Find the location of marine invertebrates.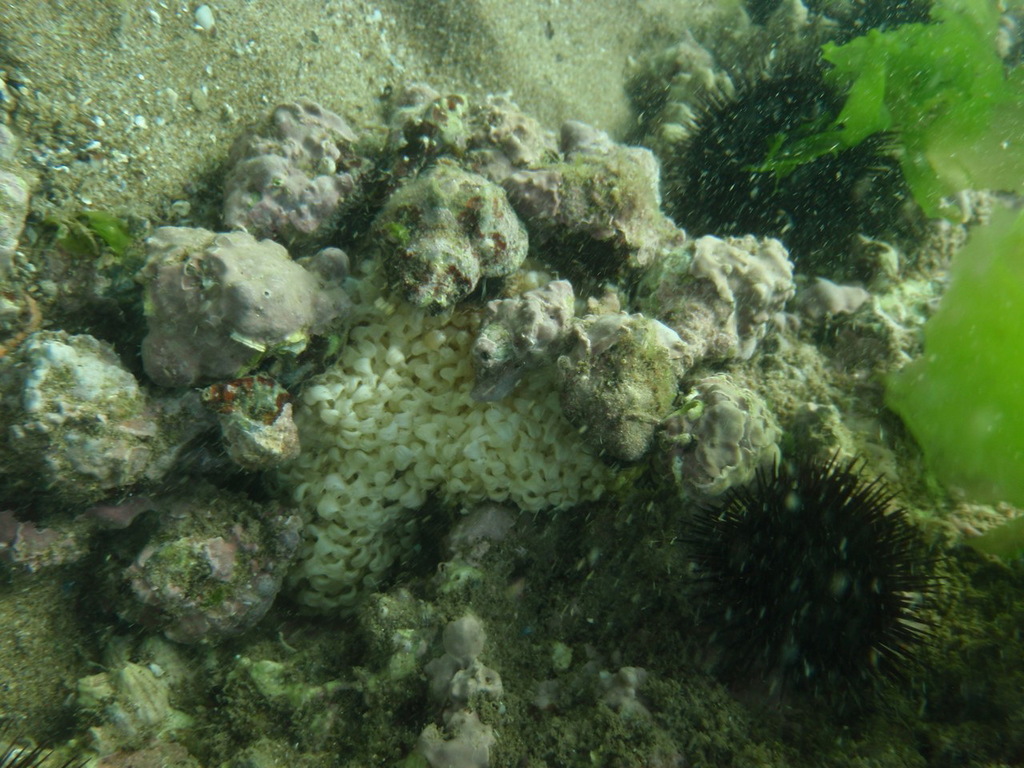
Location: <region>637, 445, 953, 753</region>.
